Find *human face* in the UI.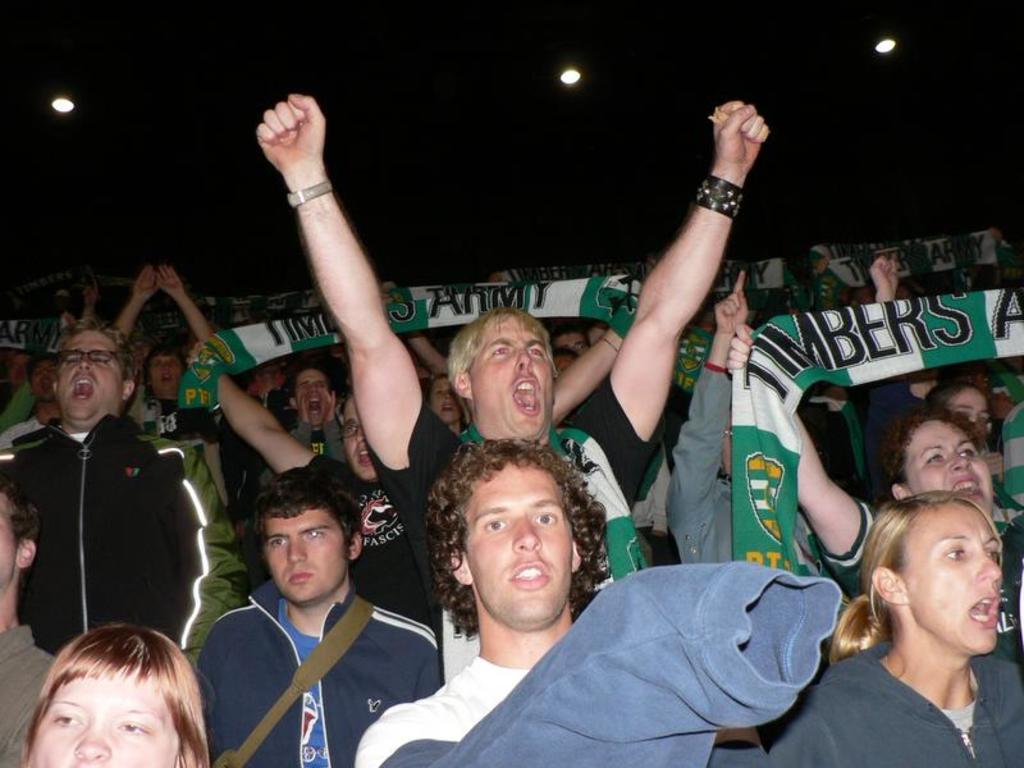
UI element at <box>58,334,118,421</box>.
